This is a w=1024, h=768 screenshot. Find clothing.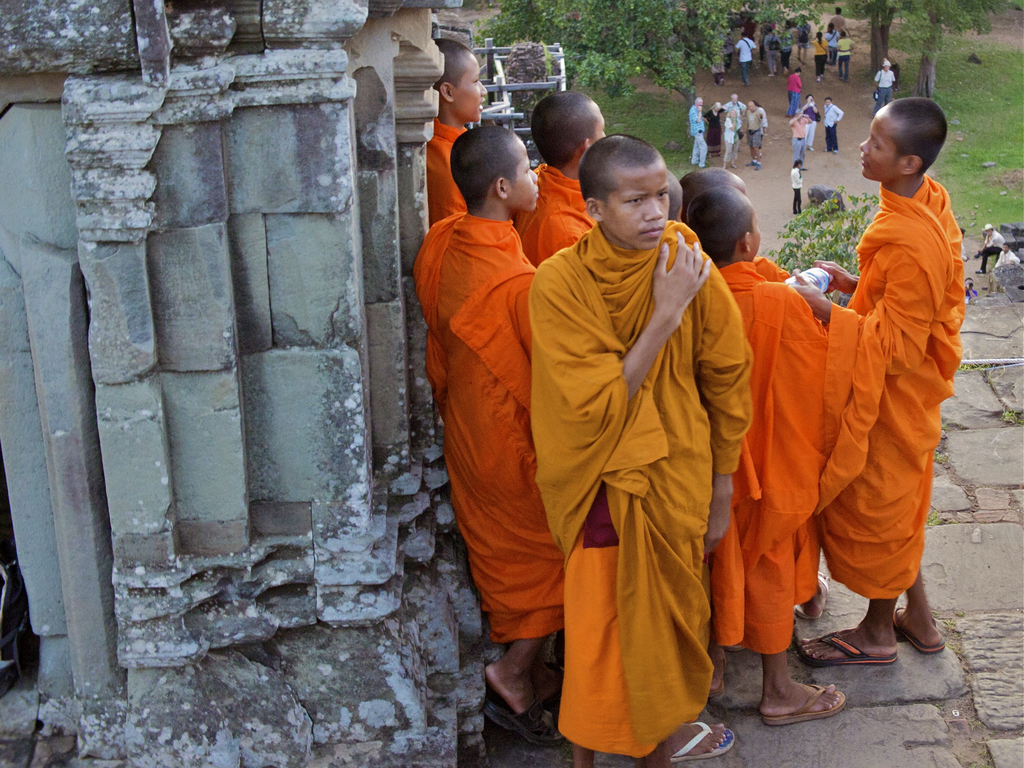
Bounding box: [x1=824, y1=103, x2=844, y2=149].
